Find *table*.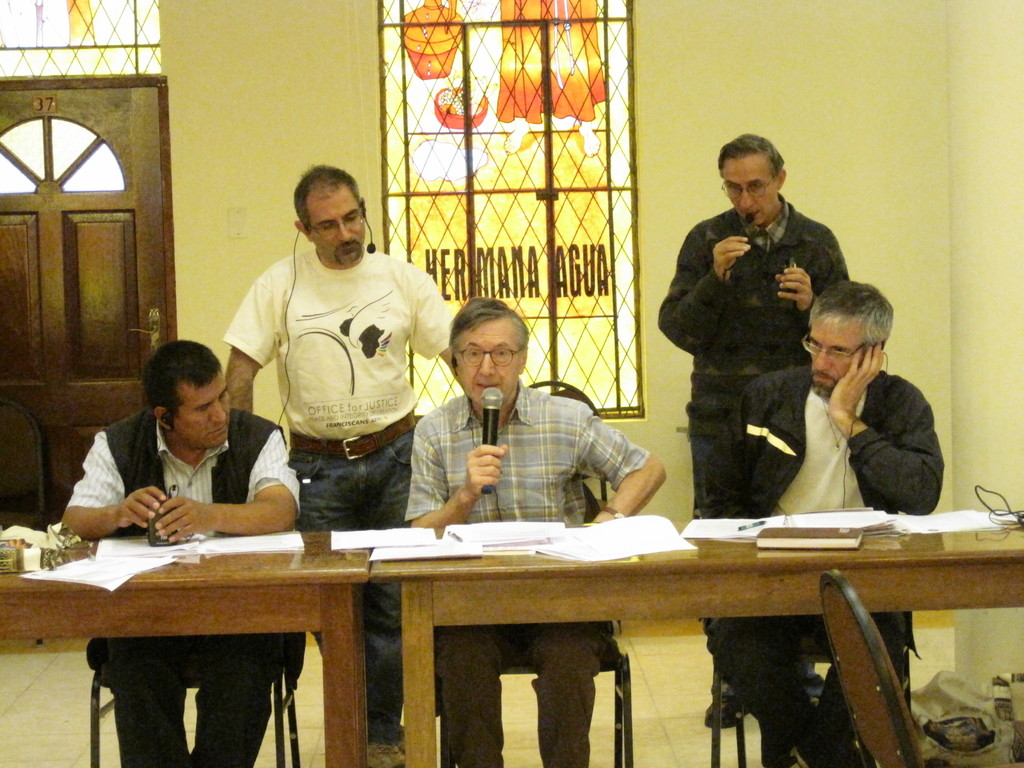
13,508,950,761.
